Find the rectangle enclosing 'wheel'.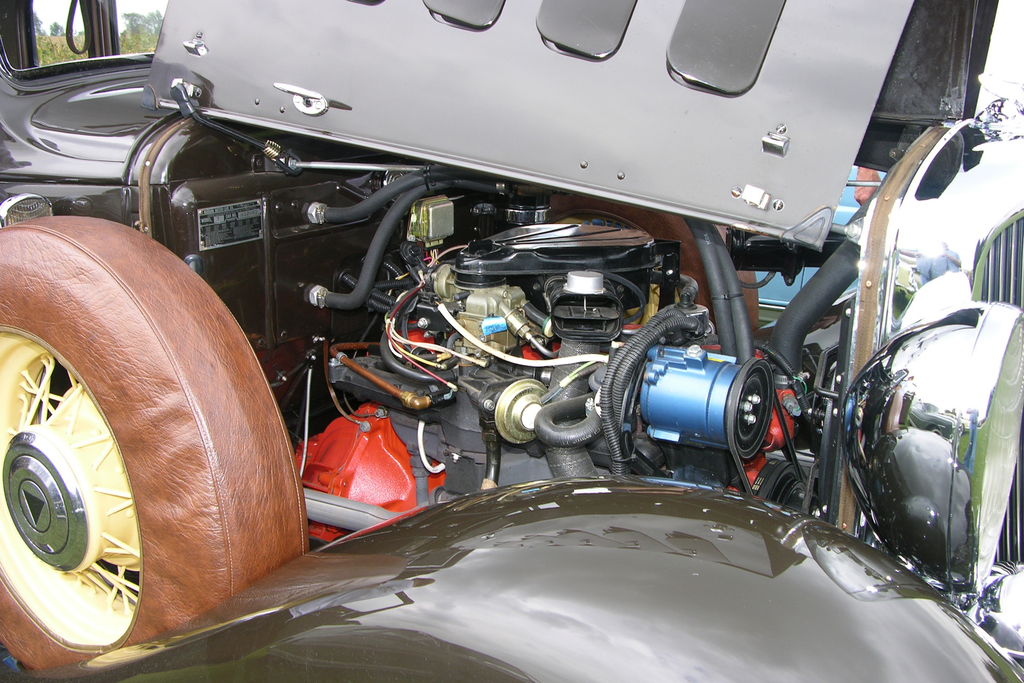
[x1=0, y1=215, x2=309, y2=673].
